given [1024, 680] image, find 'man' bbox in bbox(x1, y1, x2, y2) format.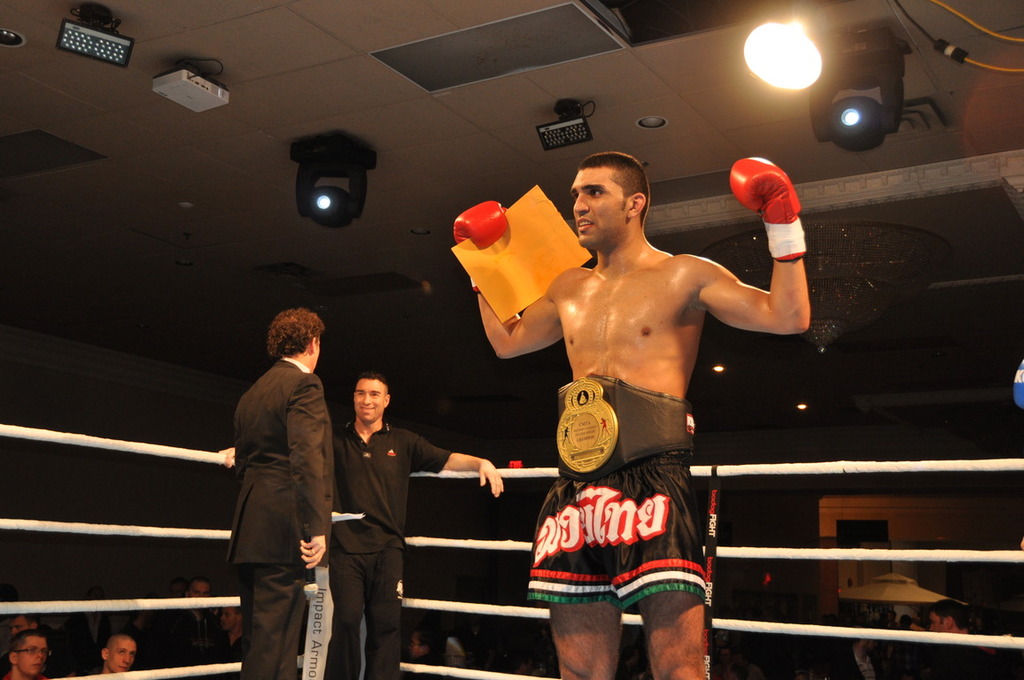
bbox(227, 308, 333, 679).
